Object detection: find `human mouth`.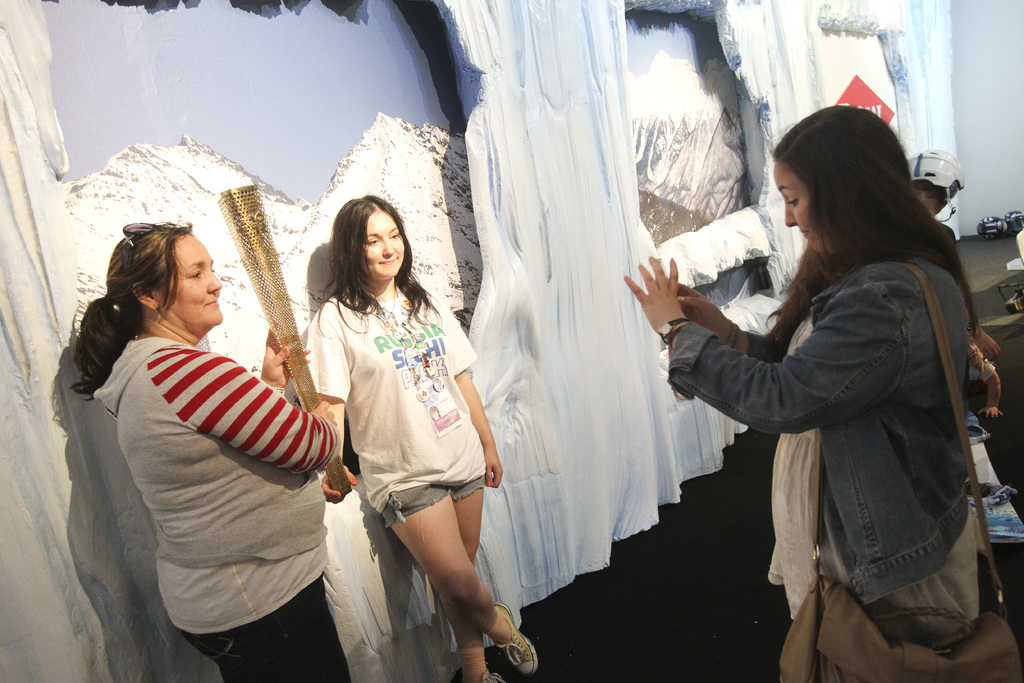
detection(207, 298, 220, 306).
